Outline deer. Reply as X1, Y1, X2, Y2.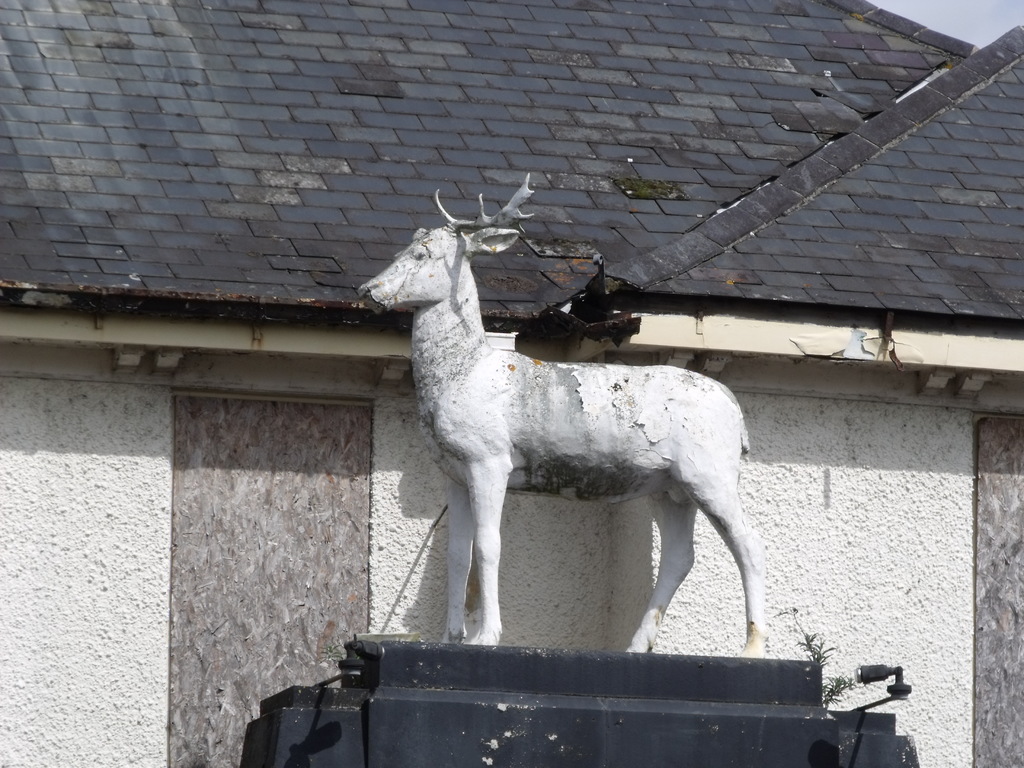
358, 172, 768, 654.
